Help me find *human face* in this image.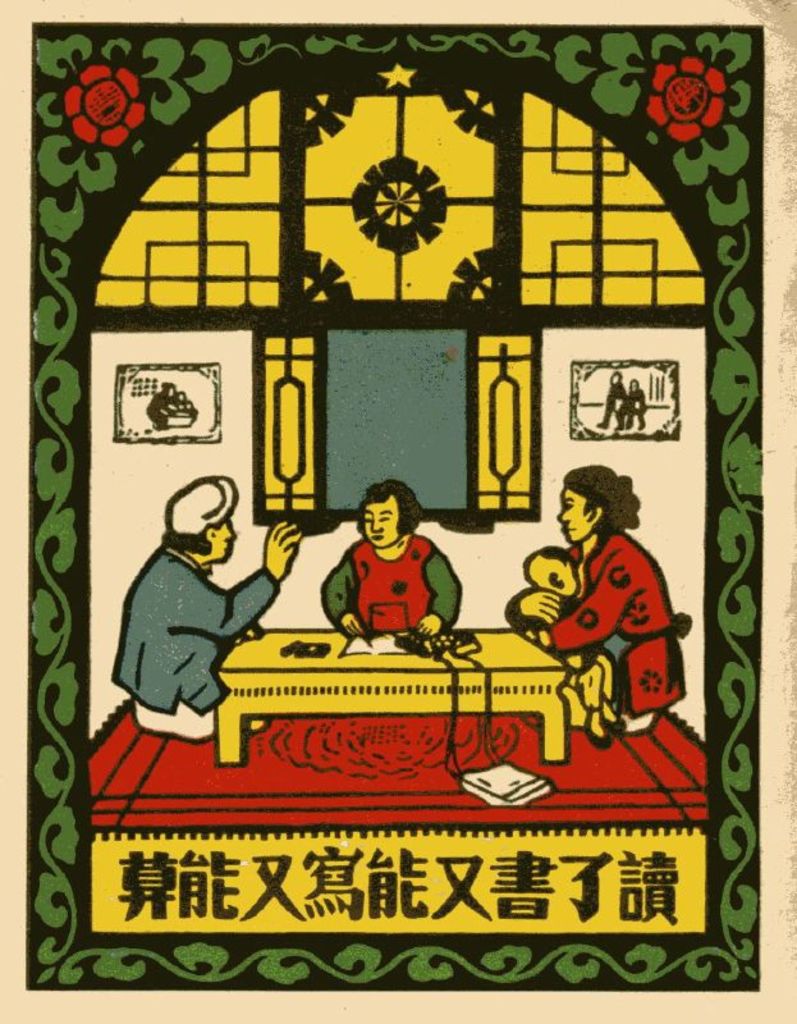
Found it: region(359, 490, 402, 547).
